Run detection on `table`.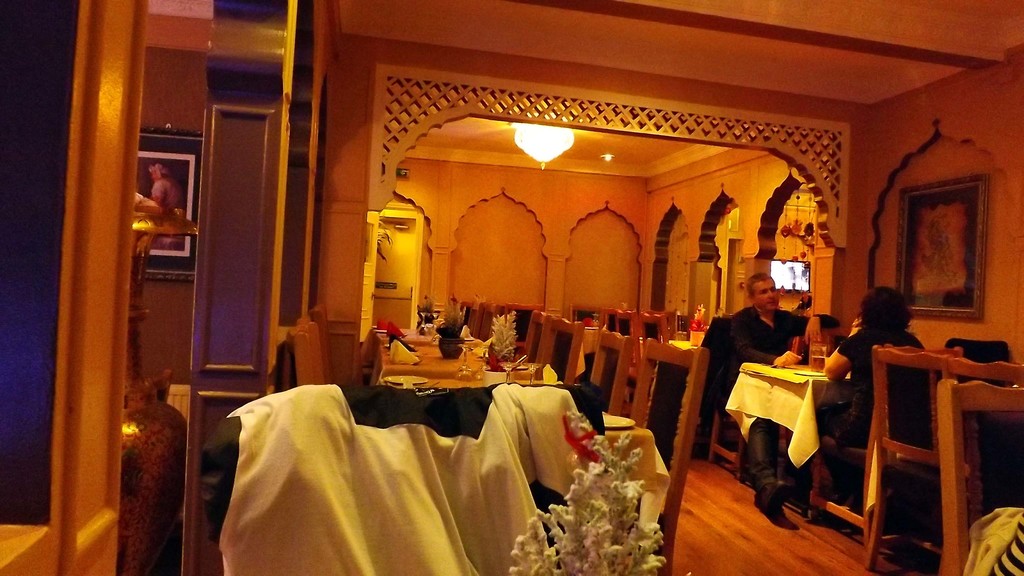
Result: BBox(723, 348, 856, 490).
